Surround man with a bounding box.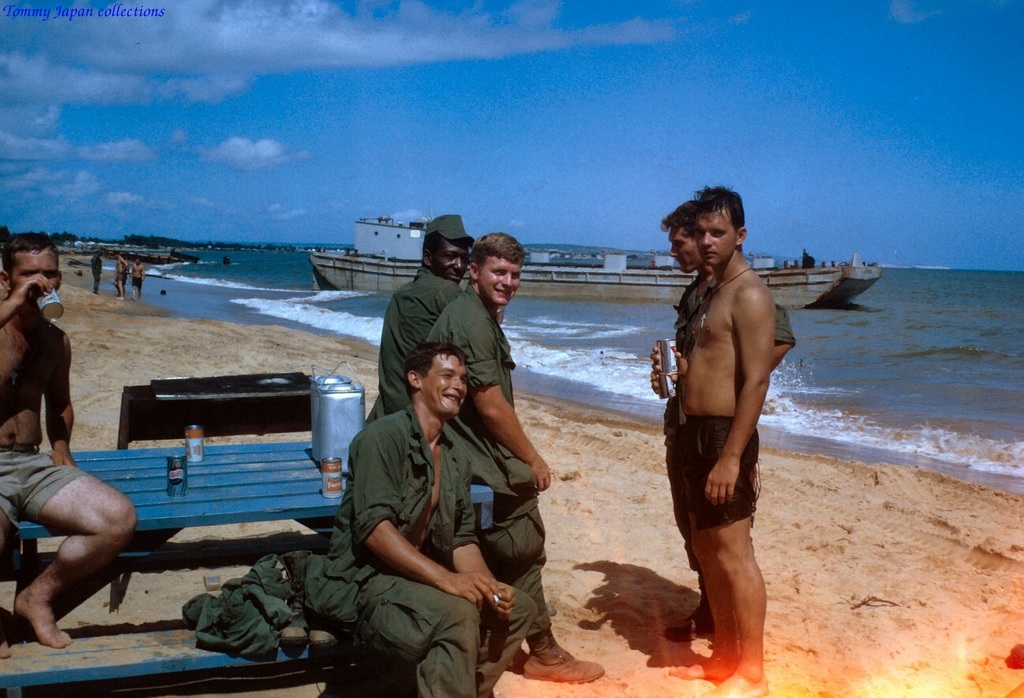
box(374, 215, 480, 421).
